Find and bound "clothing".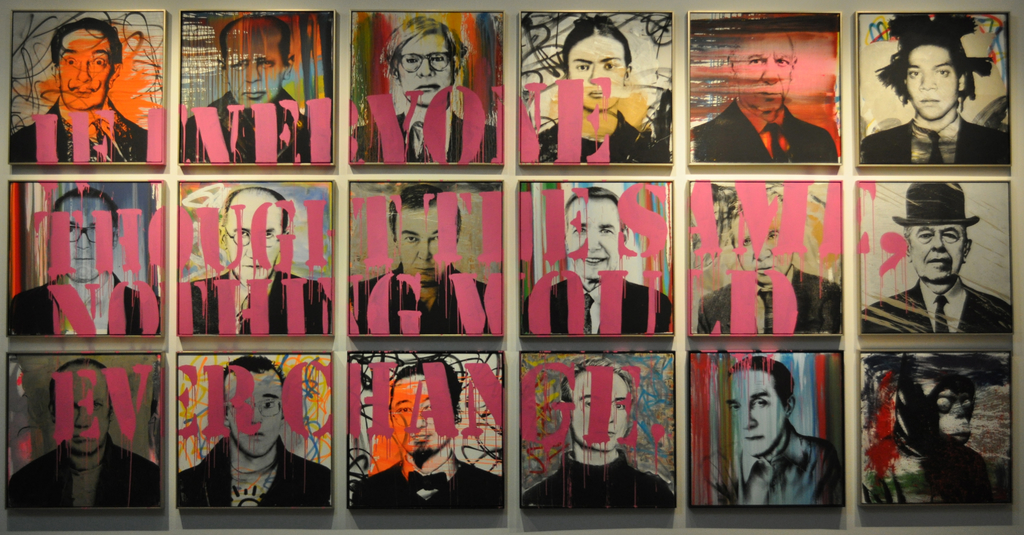
Bound: l=172, t=434, r=335, b=510.
